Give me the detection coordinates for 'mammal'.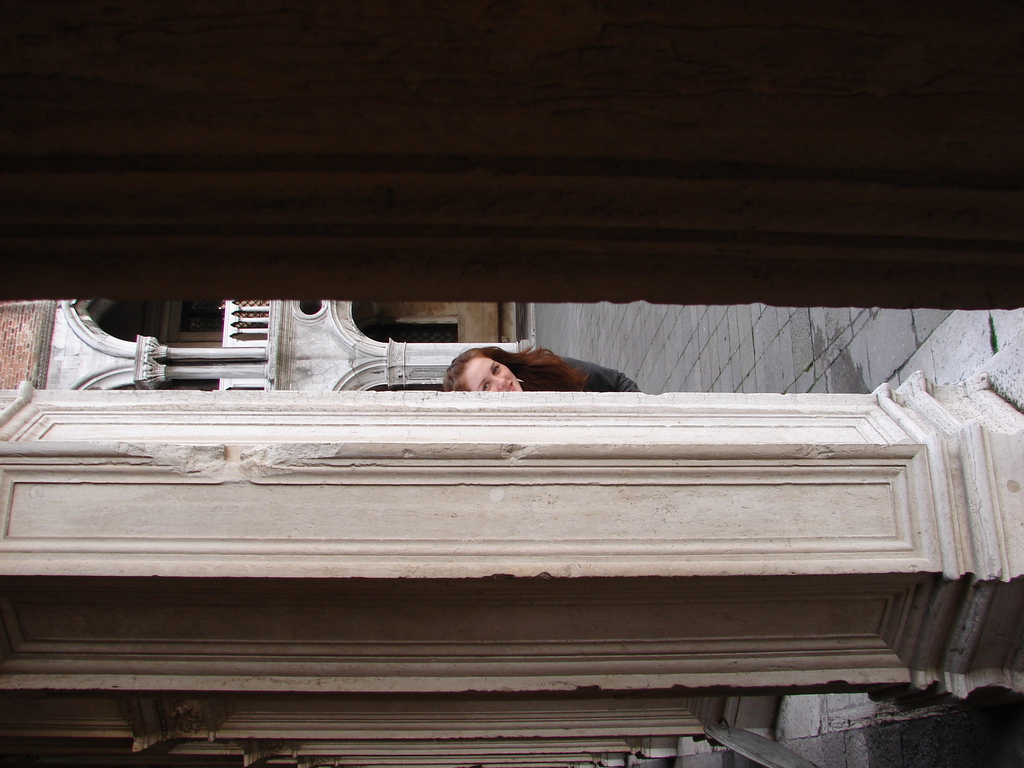
BBox(427, 339, 609, 404).
